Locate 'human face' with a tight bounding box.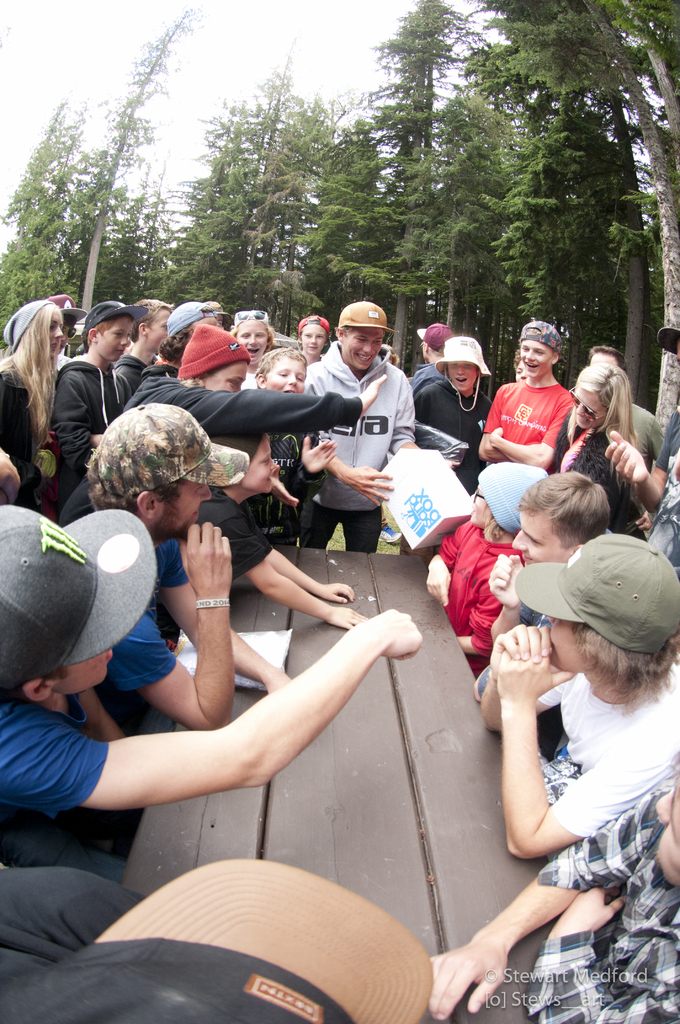
pyautogui.locateOnScreen(165, 475, 215, 538).
